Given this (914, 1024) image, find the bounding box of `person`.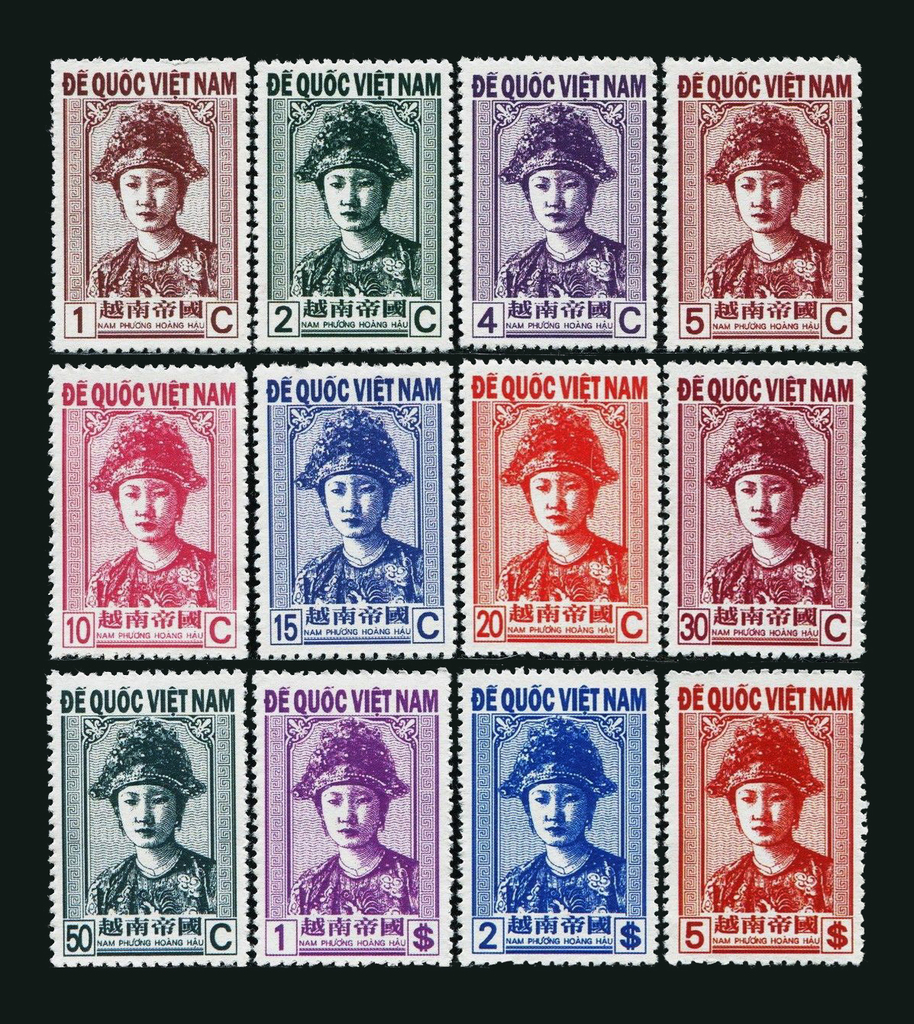
<region>86, 93, 215, 304</region>.
